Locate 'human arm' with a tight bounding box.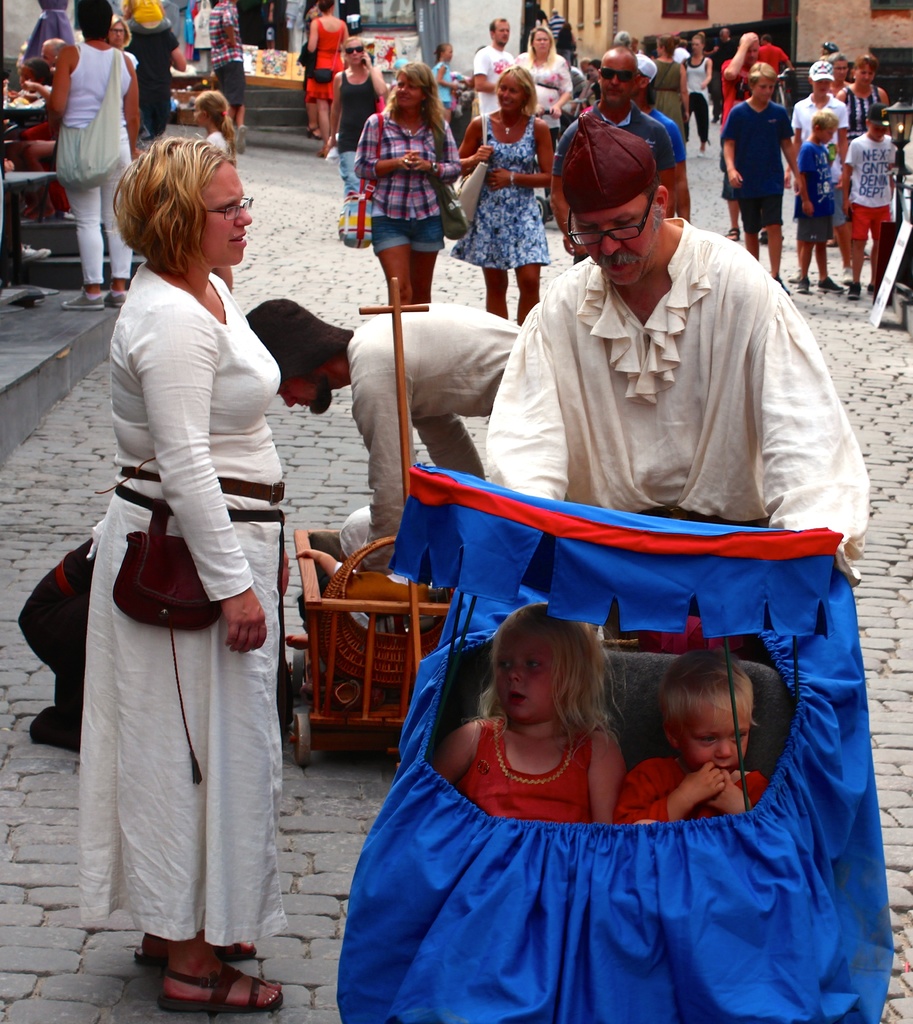
locate(617, 753, 711, 842).
